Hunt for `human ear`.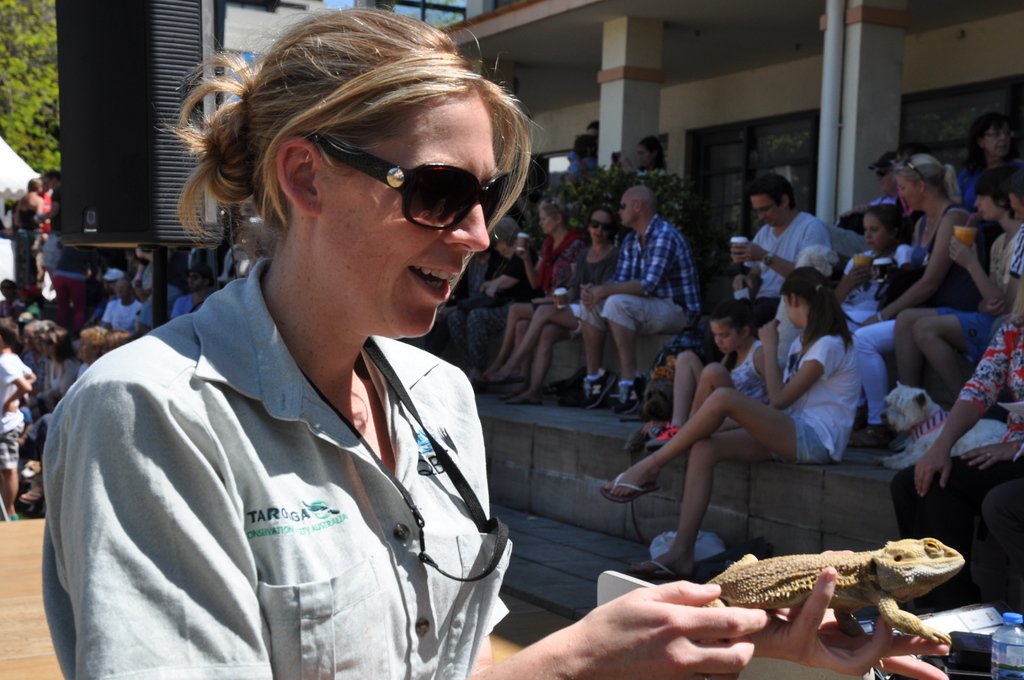
Hunted down at <box>915,179,925,198</box>.
